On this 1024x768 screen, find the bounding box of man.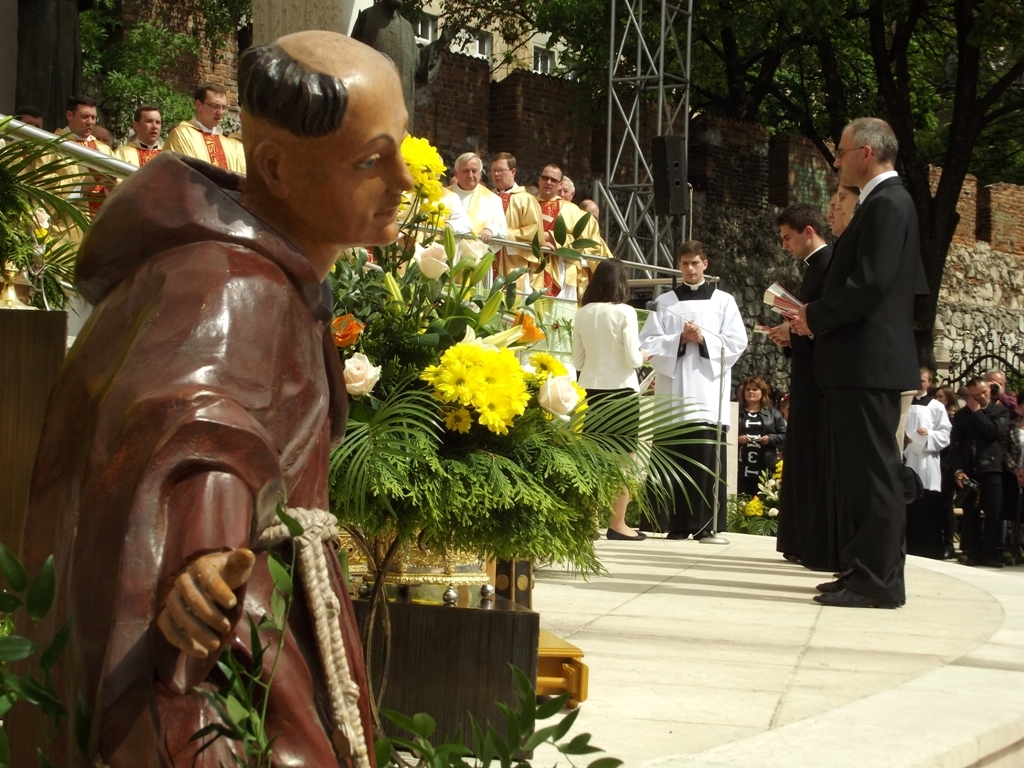
Bounding box: (987, 368, 1023, 430).
